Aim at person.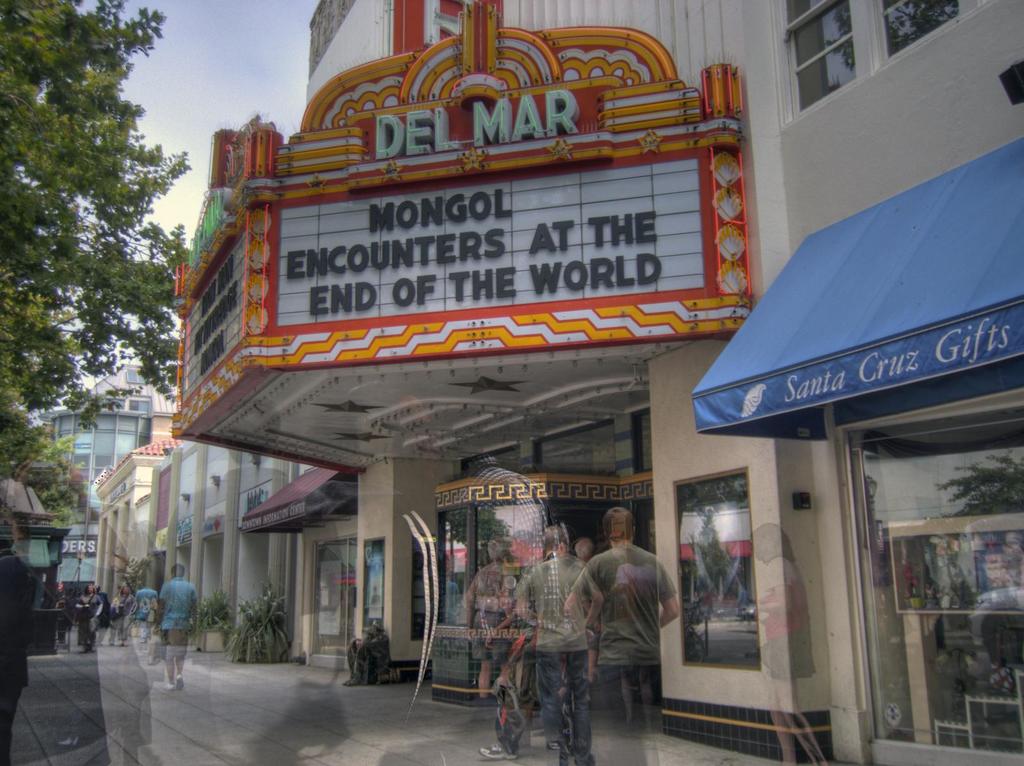
Aimed at crop(502, 524, 597, 765).
